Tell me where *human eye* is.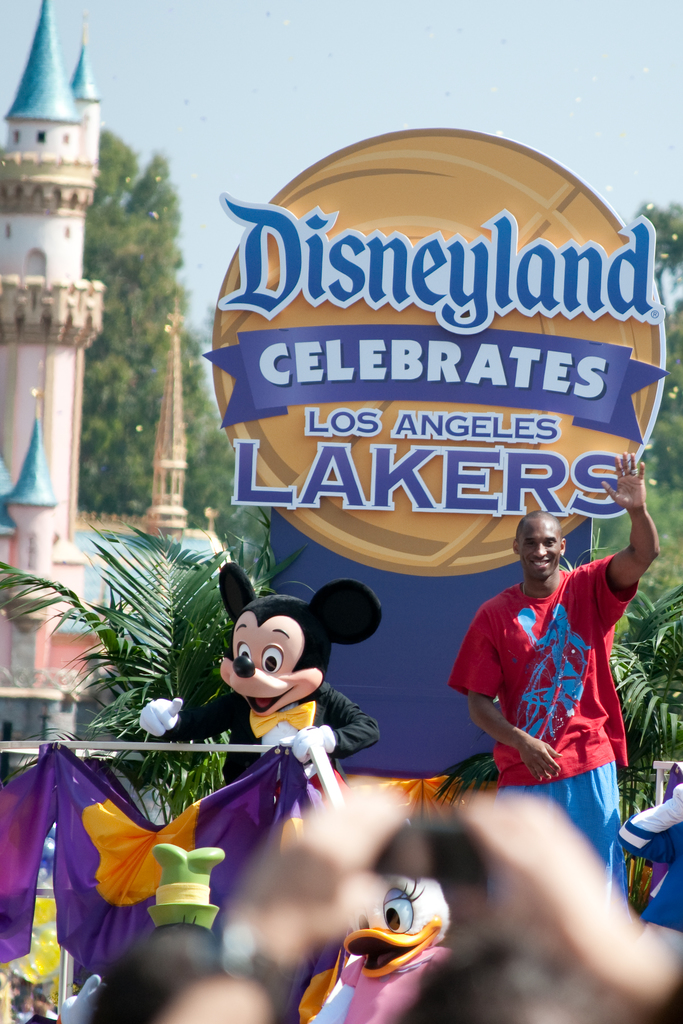
*human eye* is at (542,540,558,548).
